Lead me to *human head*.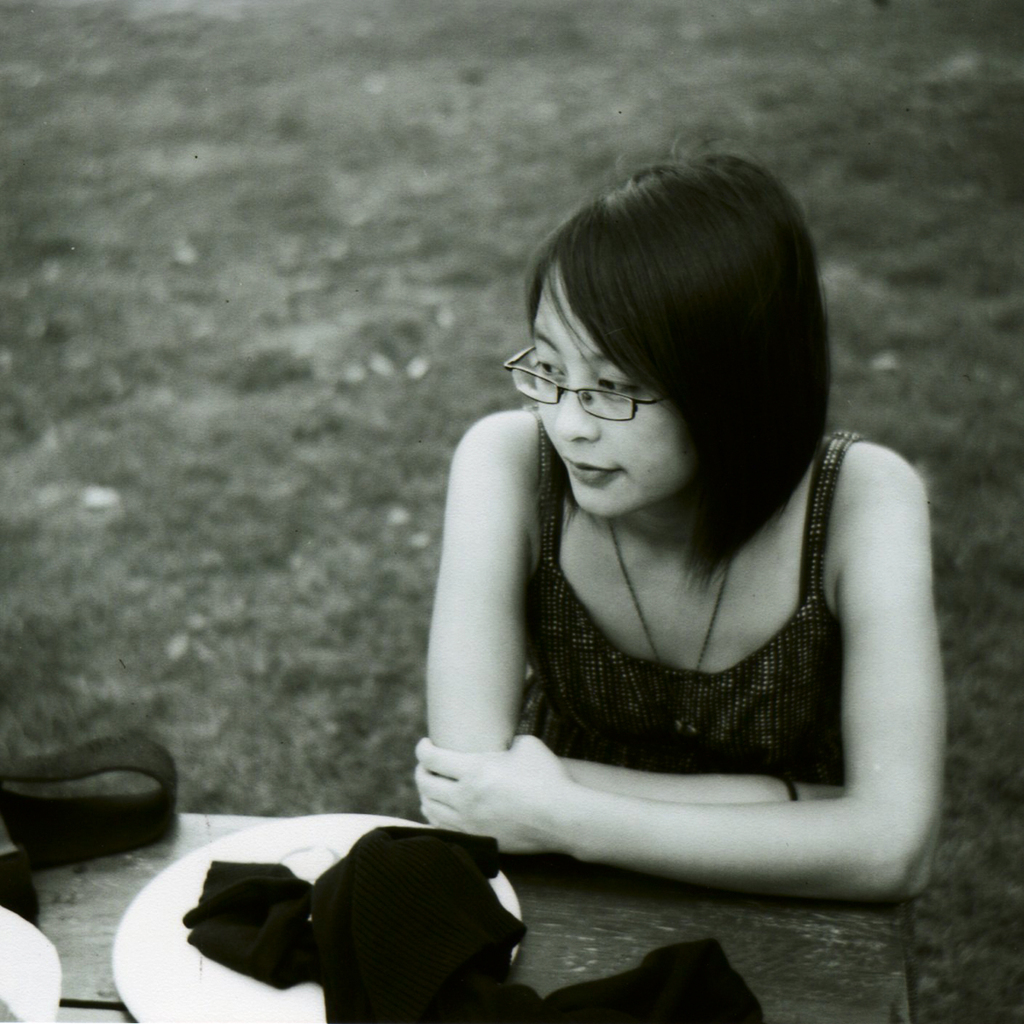
Lead to crop(509, 151, 821, 539).
